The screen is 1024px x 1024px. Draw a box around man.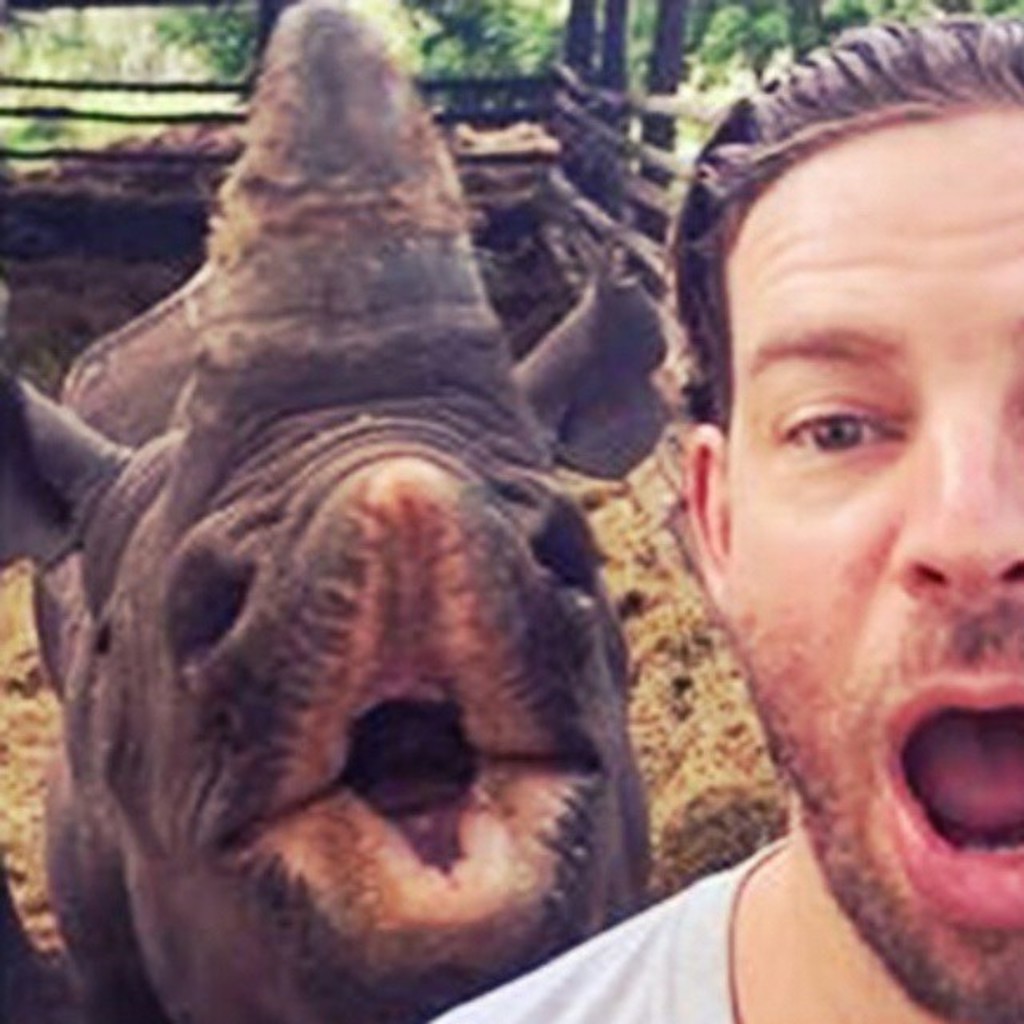
(429,10,1022,1022).
